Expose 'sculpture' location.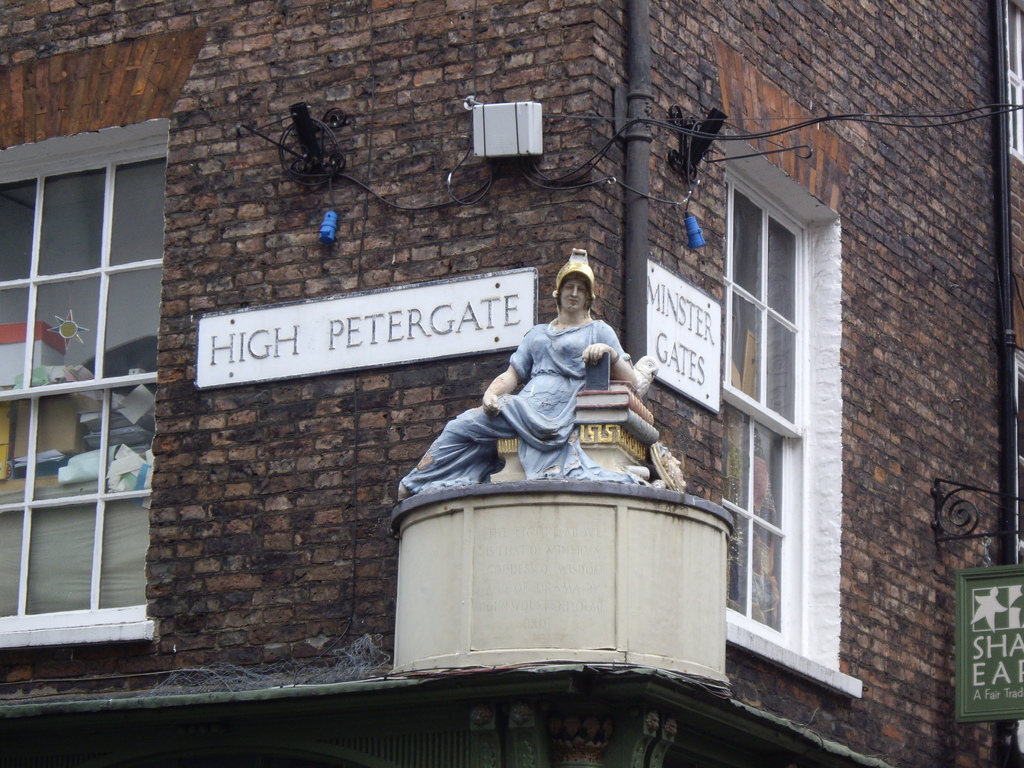
Exposed at box=[412, 293, 637, 525].
